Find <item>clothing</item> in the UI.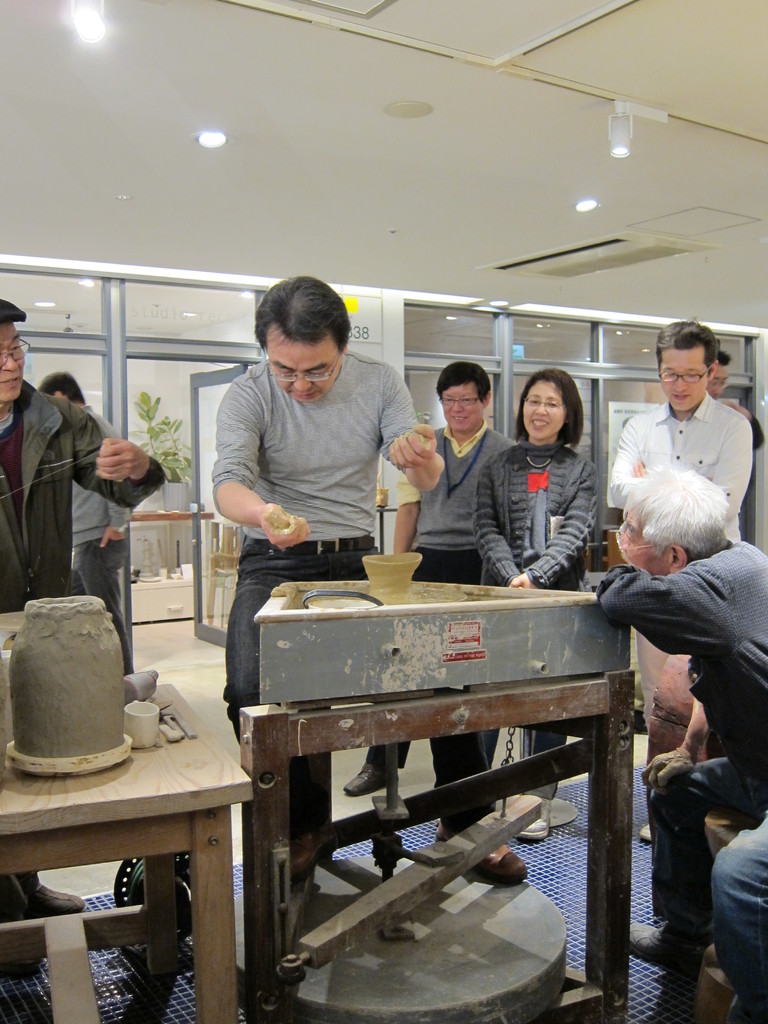
UI element at <region>584, 526, 767, 915</region>.
